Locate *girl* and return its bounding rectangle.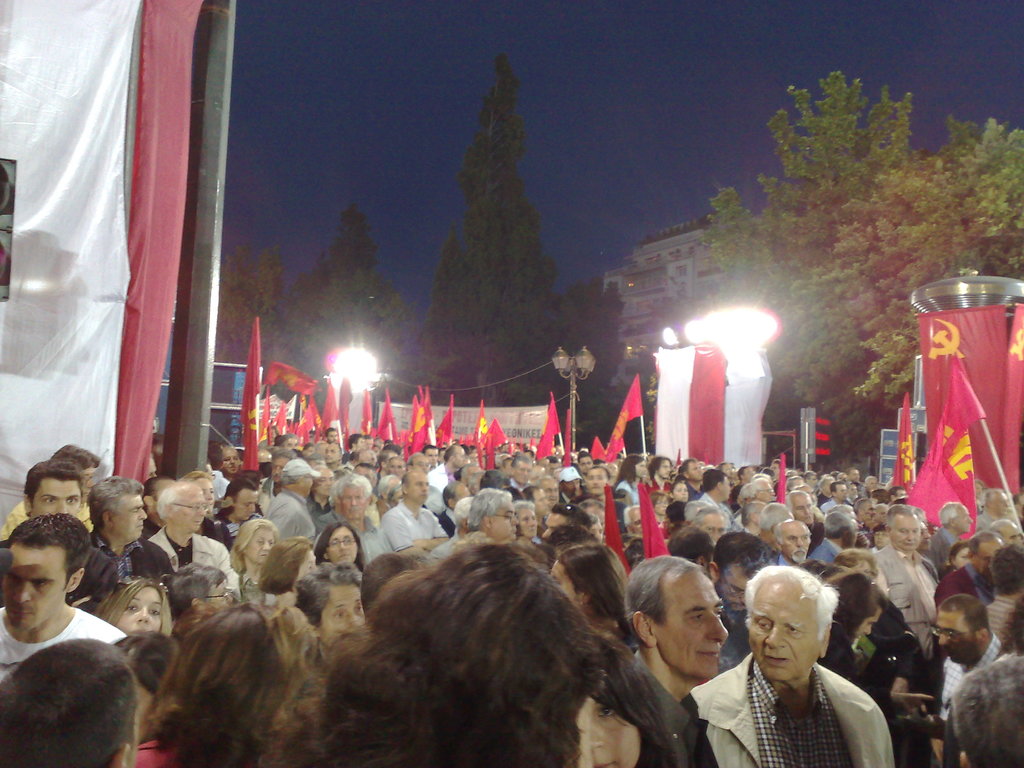
box=[564, 640, 687, 767].
